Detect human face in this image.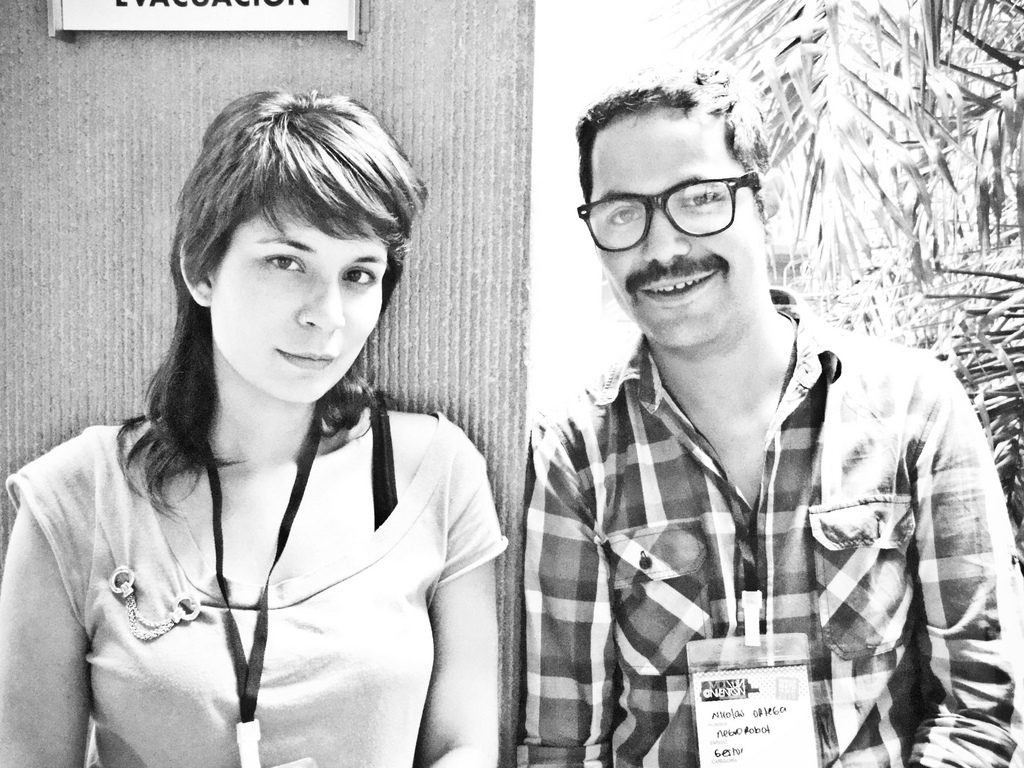
Detection: locate(589, 107, 766, 349).
